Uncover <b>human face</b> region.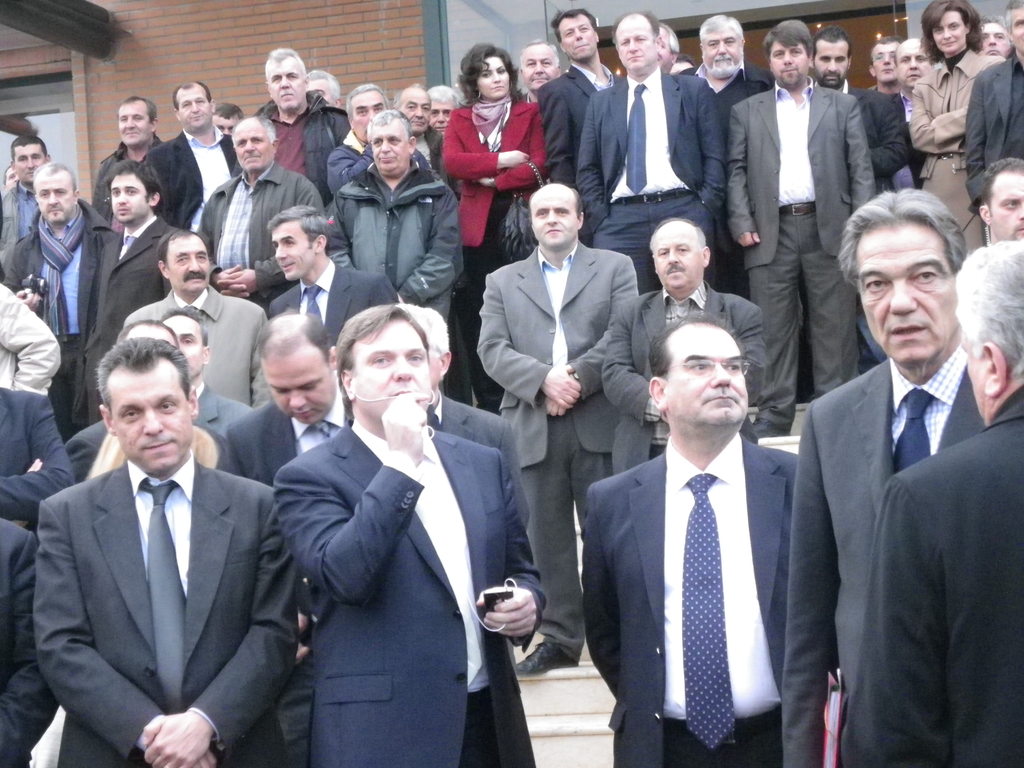
Uncovered: <bbox>894, 40, 935, 90</bbox>.
